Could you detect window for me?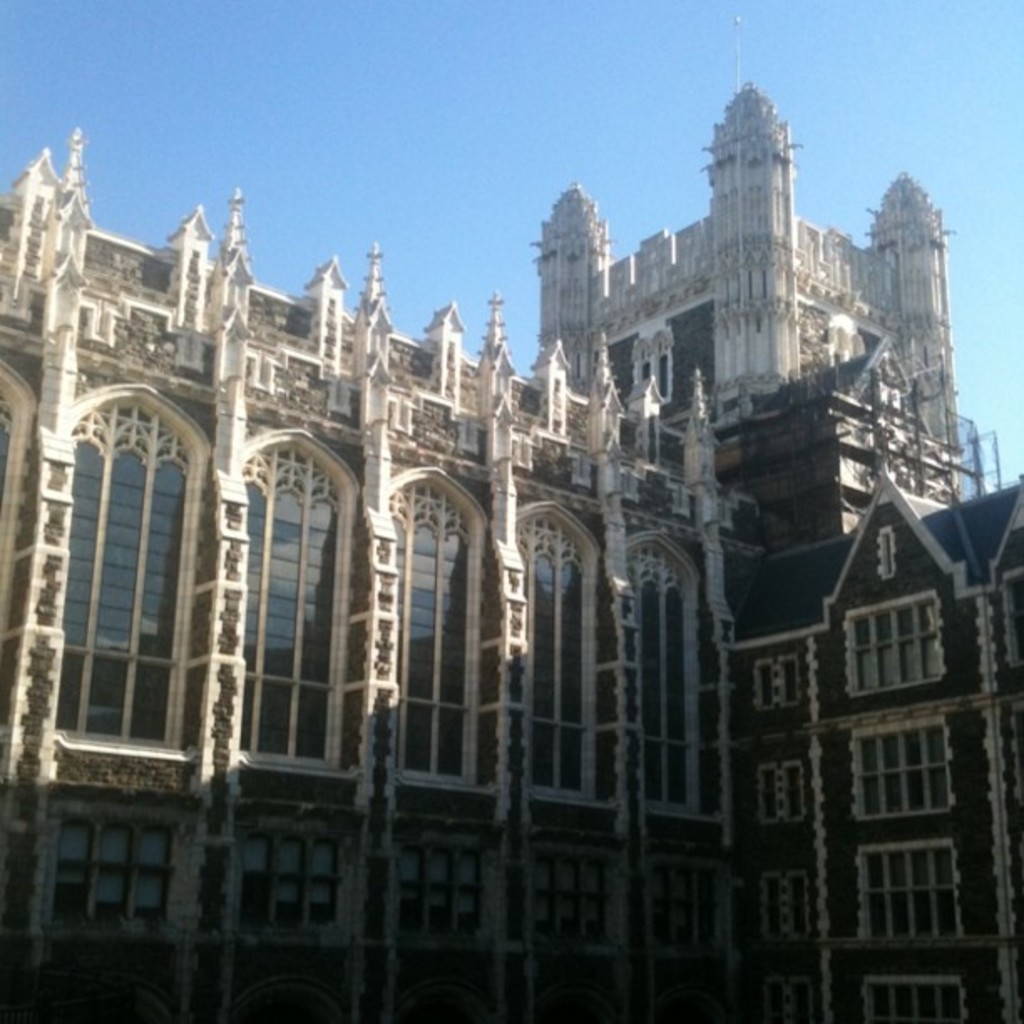
Detection result: 855, 724, 957, 825.
